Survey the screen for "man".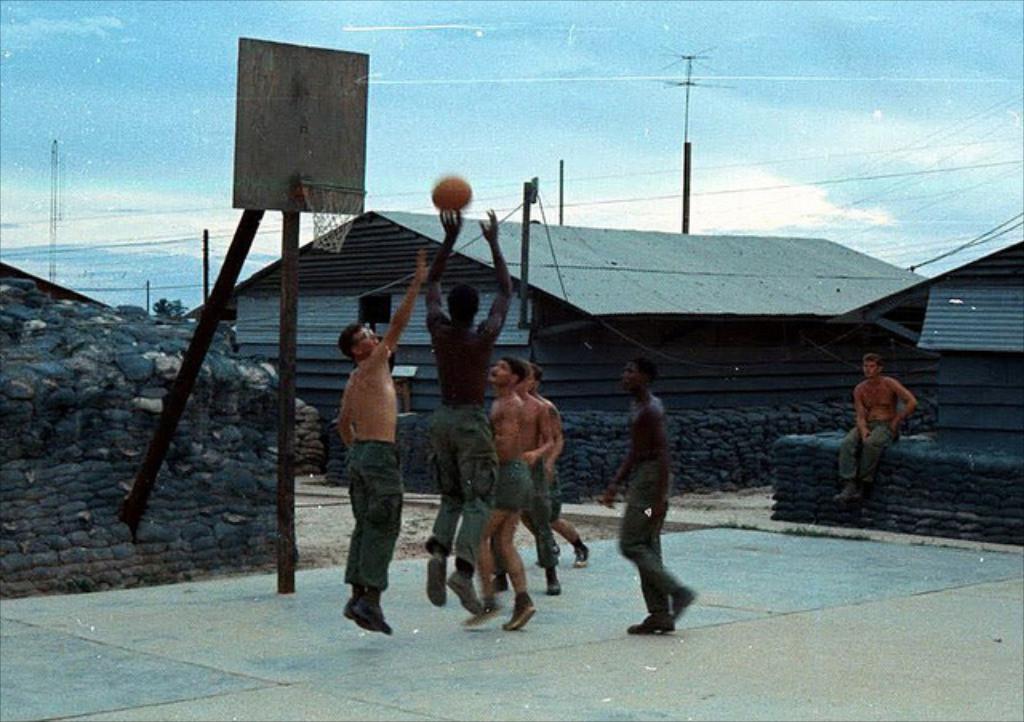
Survey found: locate(416, 199, 494, 616).
